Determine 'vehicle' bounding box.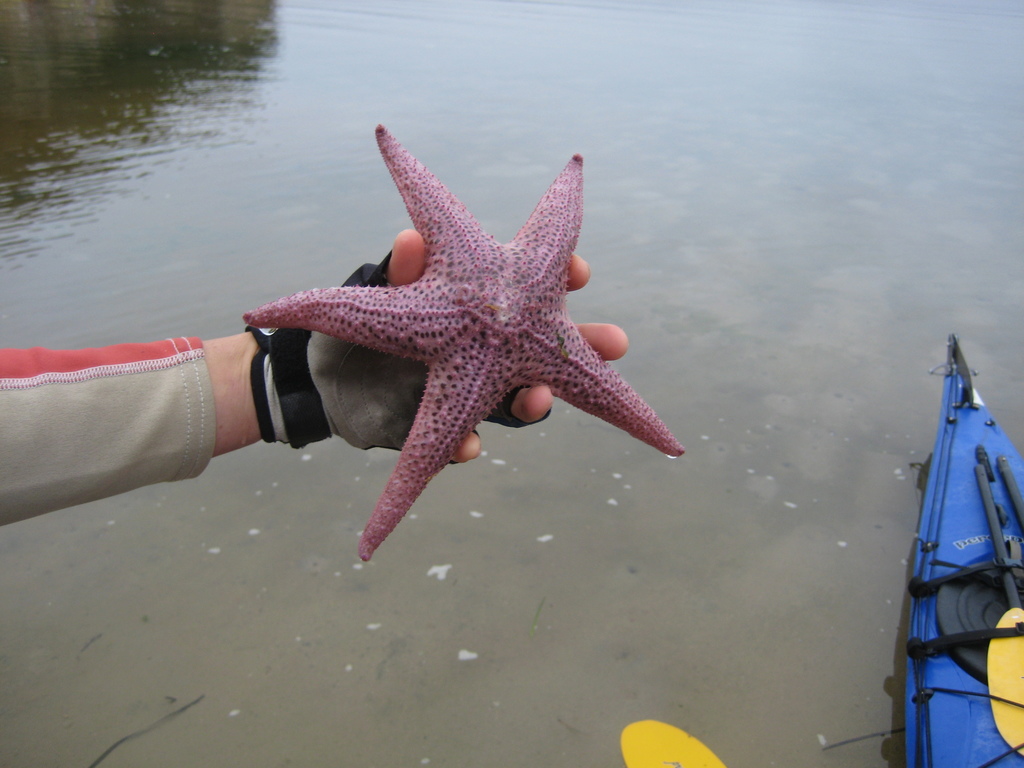
Determined: 886, 308, 1016, 746.
